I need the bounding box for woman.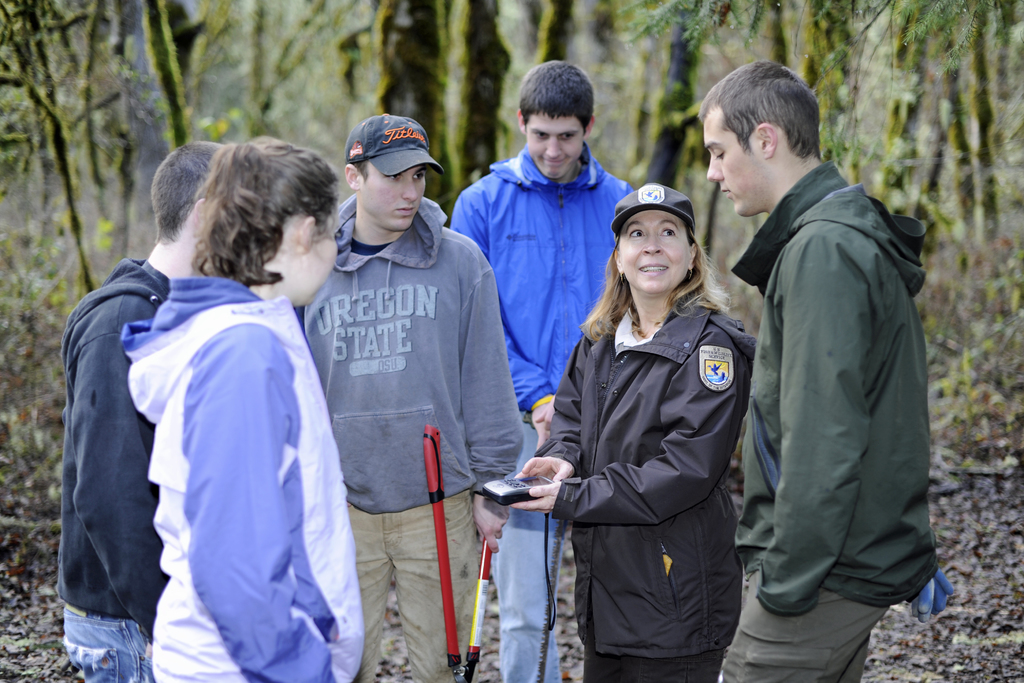
Here it is: x1=540 y1=176 x2=765 y2=682.
